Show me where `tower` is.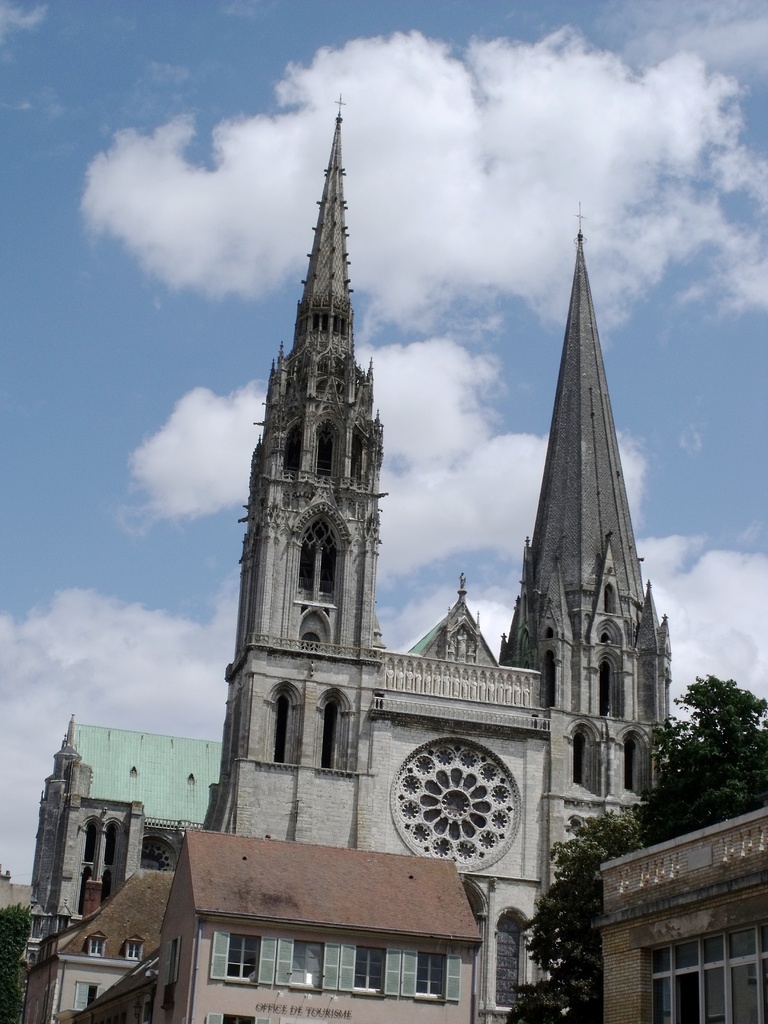
`tower` is at 210 108 388 785.
